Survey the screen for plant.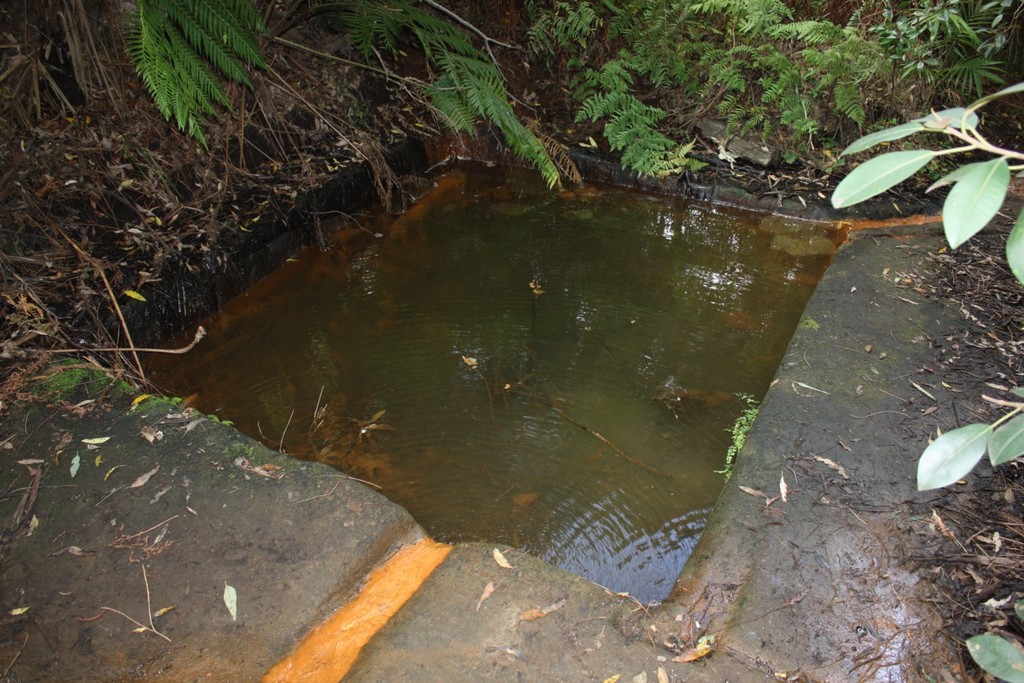
Survey found: [x1=822, y1=80, x2=1023, y2=245].
